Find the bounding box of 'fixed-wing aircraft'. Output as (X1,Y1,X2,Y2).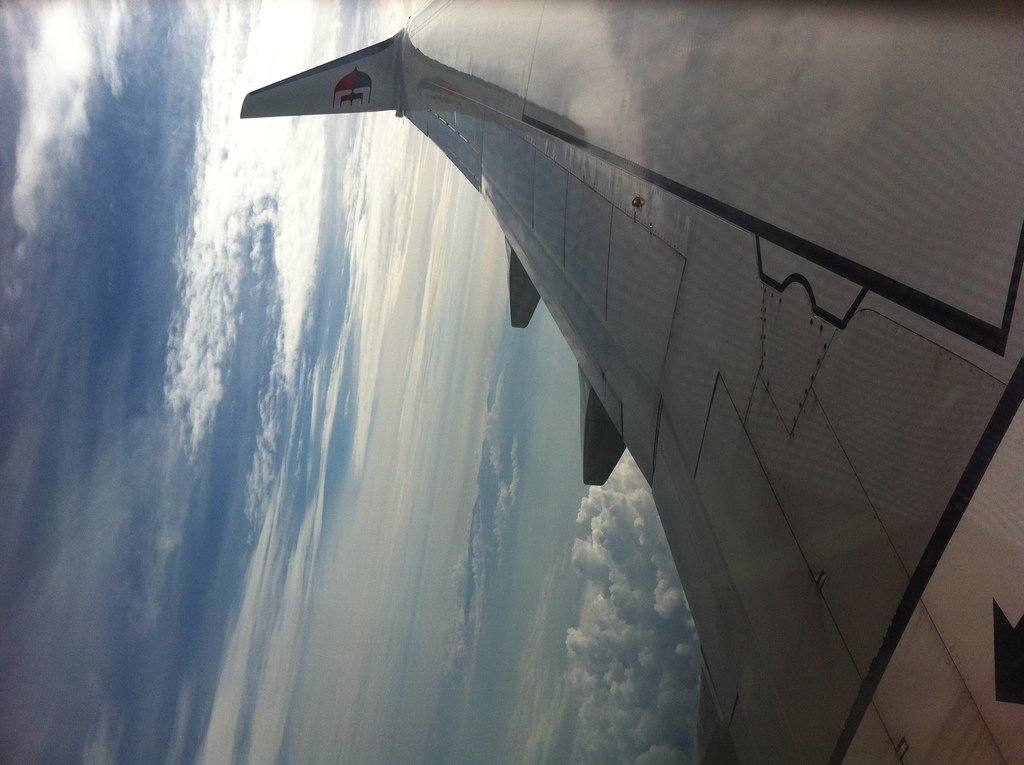
(239,0,1023,764).
